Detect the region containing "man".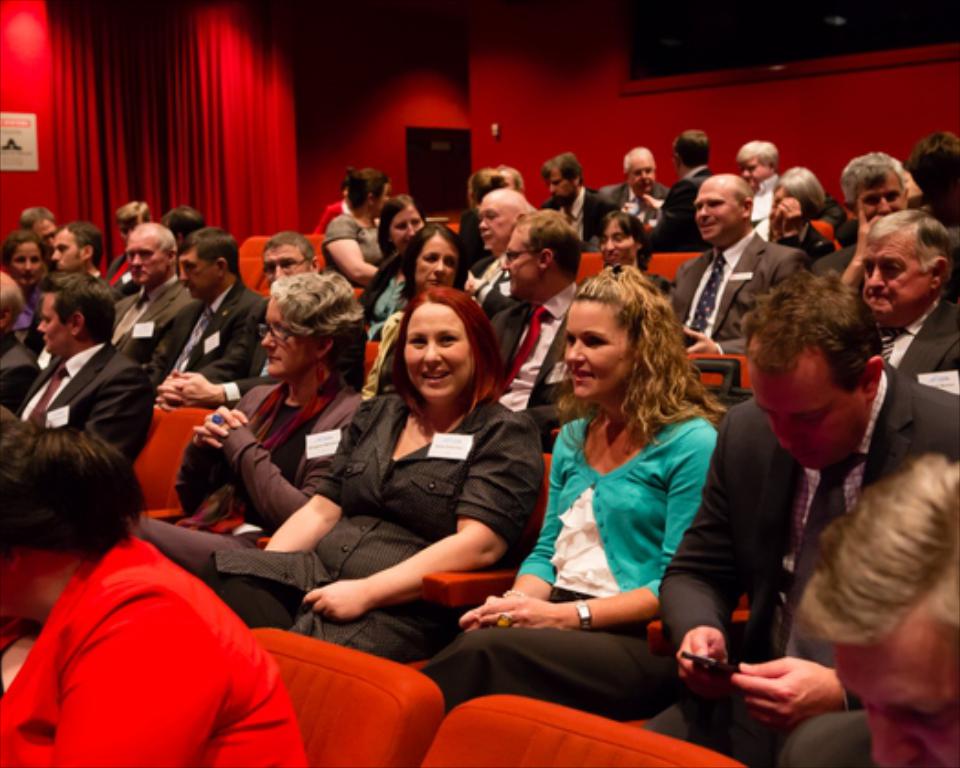
crop(534, 150, 609, 238).
